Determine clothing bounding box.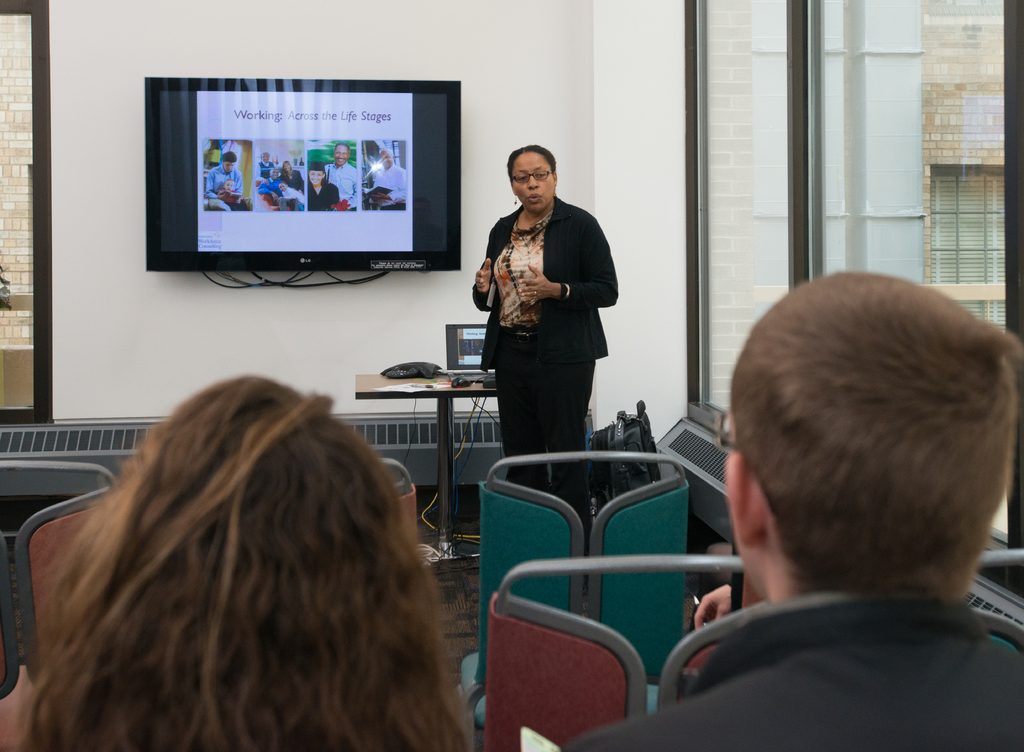
Determined: bbox=[286, 172, 304, 199].
